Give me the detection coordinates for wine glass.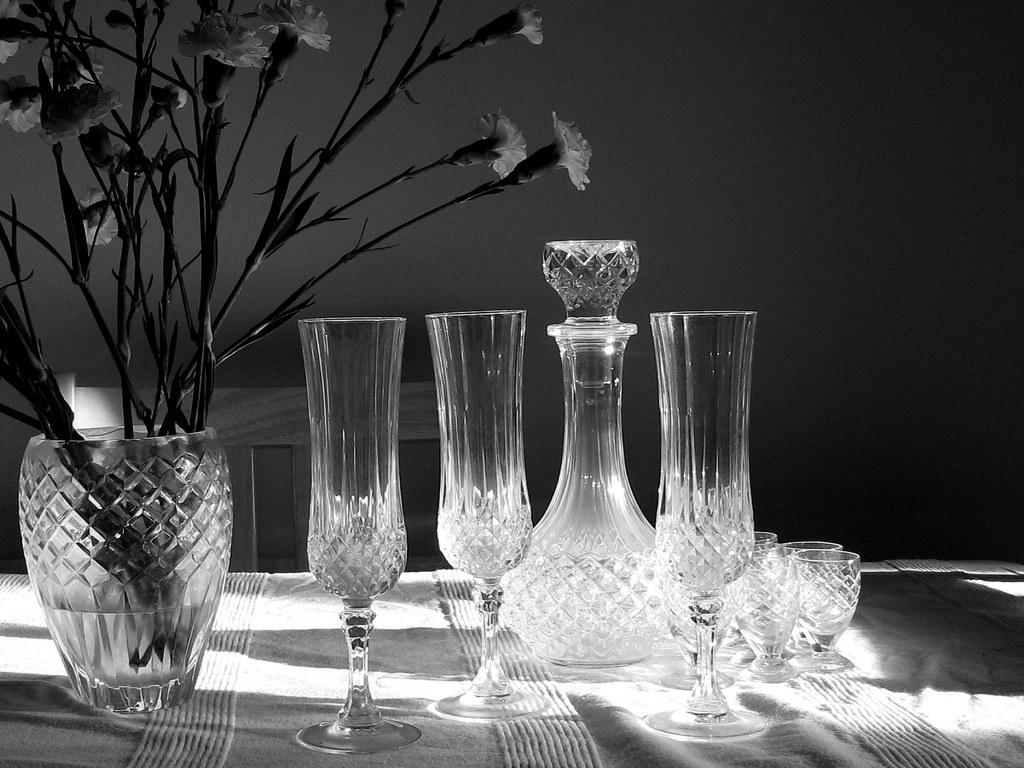
302/315/421/757.
